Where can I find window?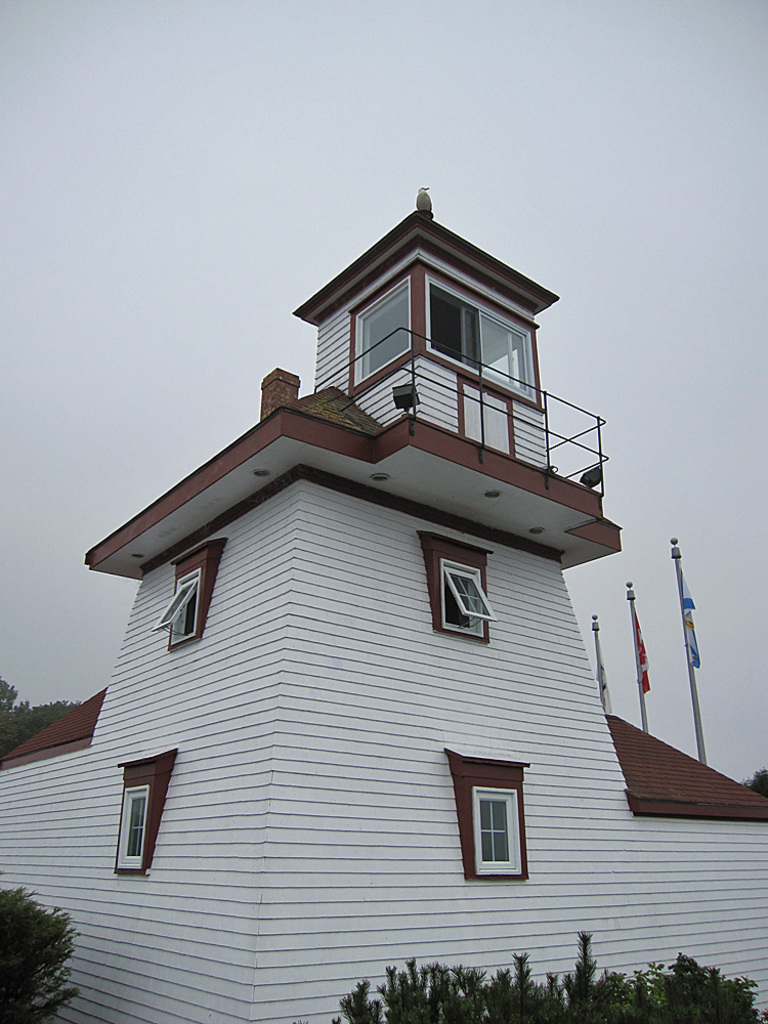
You can find it at box=[358, 278, 412, 373].
